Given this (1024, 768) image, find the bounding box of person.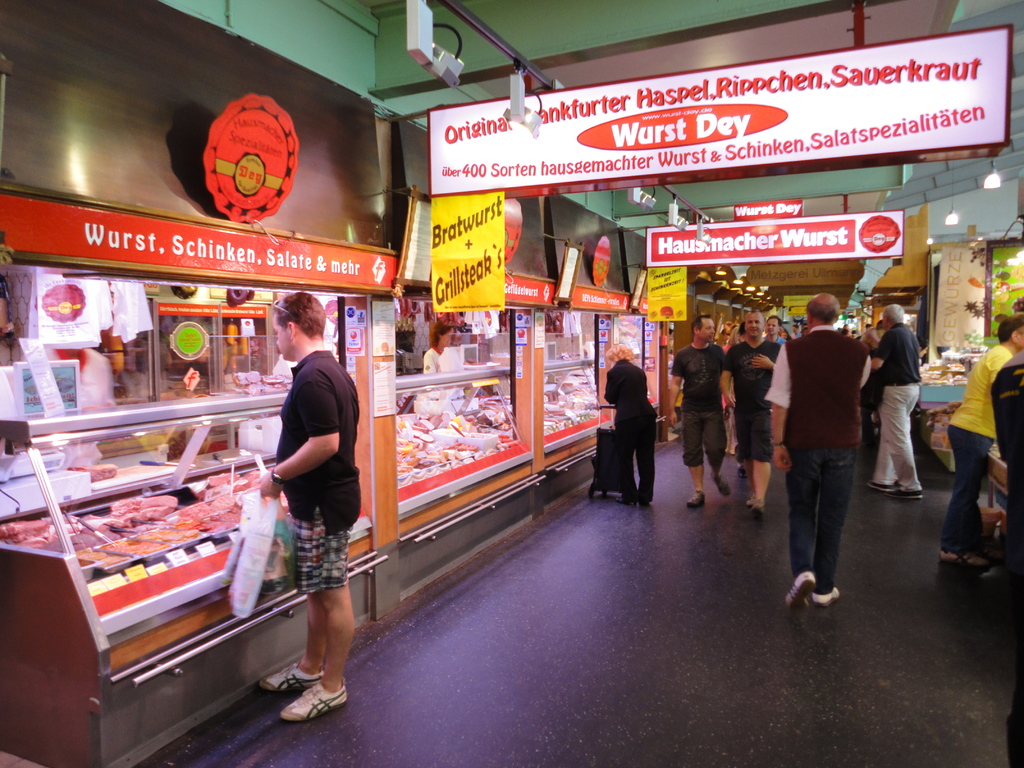
x1=671 y1=314 x2=724 y2=502.
